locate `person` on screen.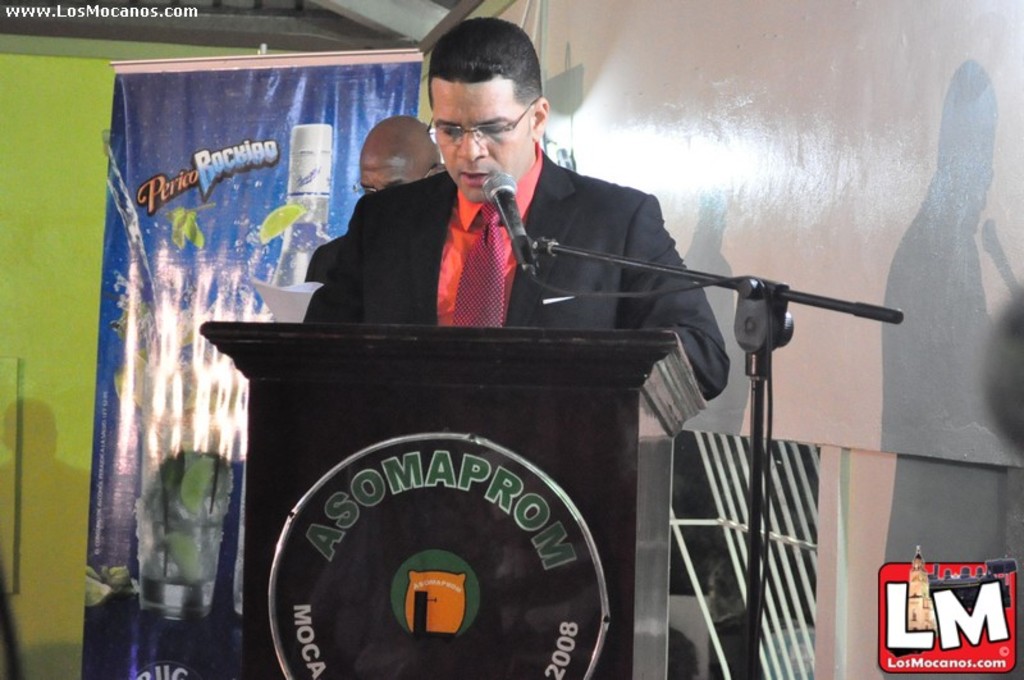
On screen at {"left": 307, "top": 114, "right": 444, "bottom": 279}.
